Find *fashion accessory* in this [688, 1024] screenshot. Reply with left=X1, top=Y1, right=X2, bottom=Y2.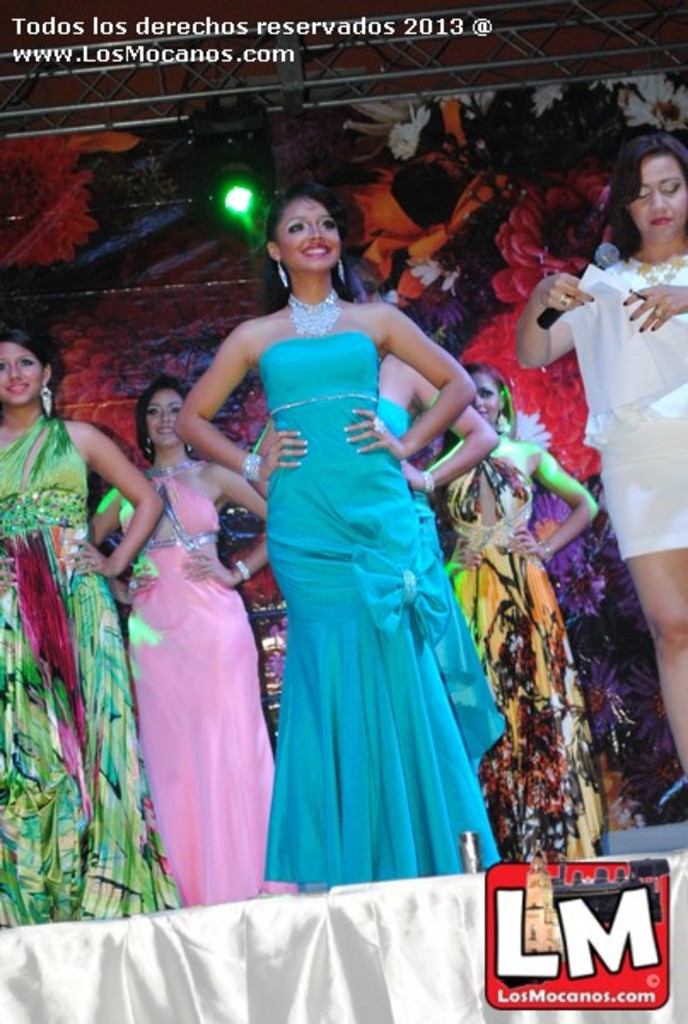
left=341, top=427, right=345, bottom=428.
